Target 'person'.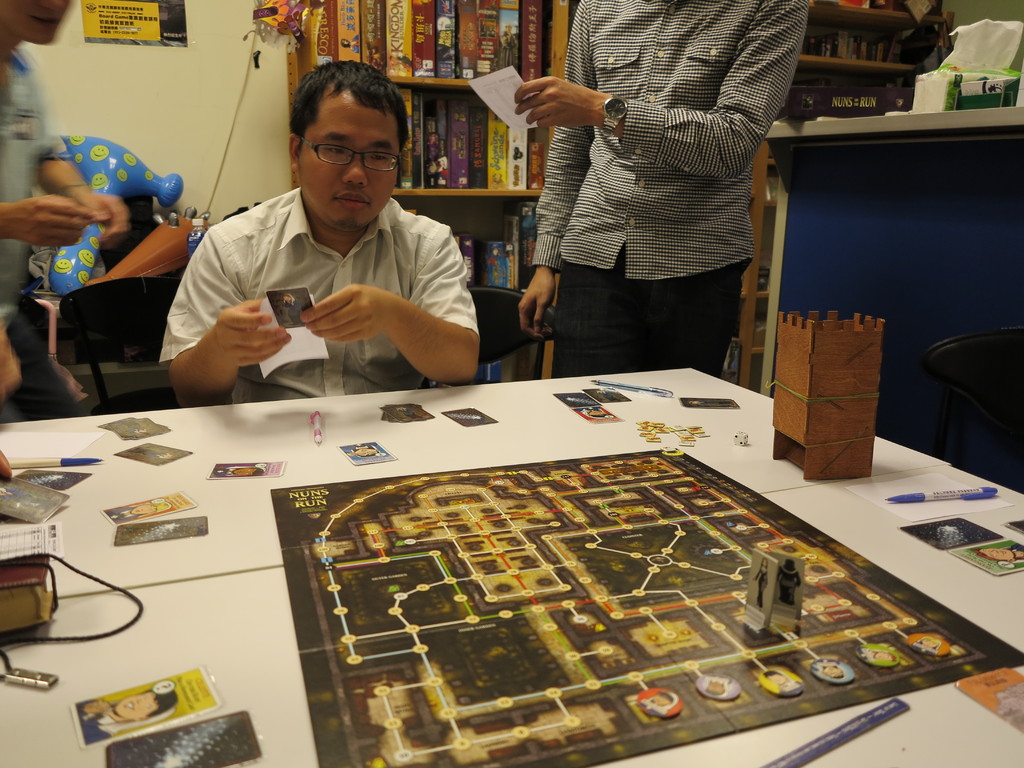
Target region: crop(160, 70, 492, 419).
